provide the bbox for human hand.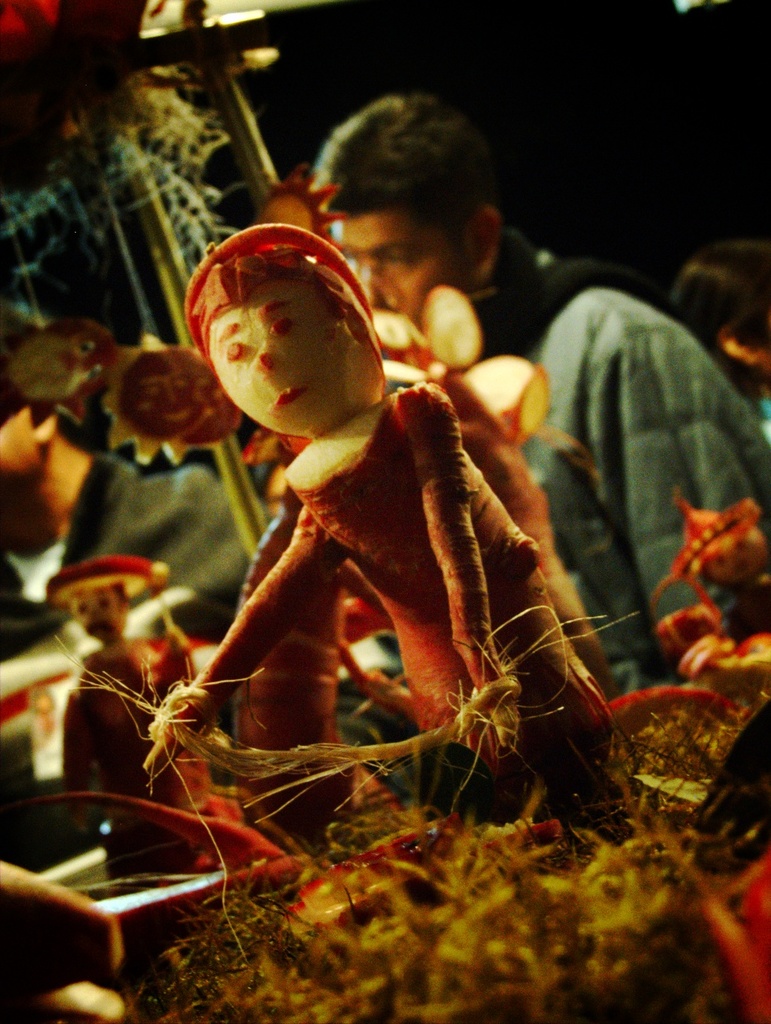
detection(455, 675, 525, 762).
